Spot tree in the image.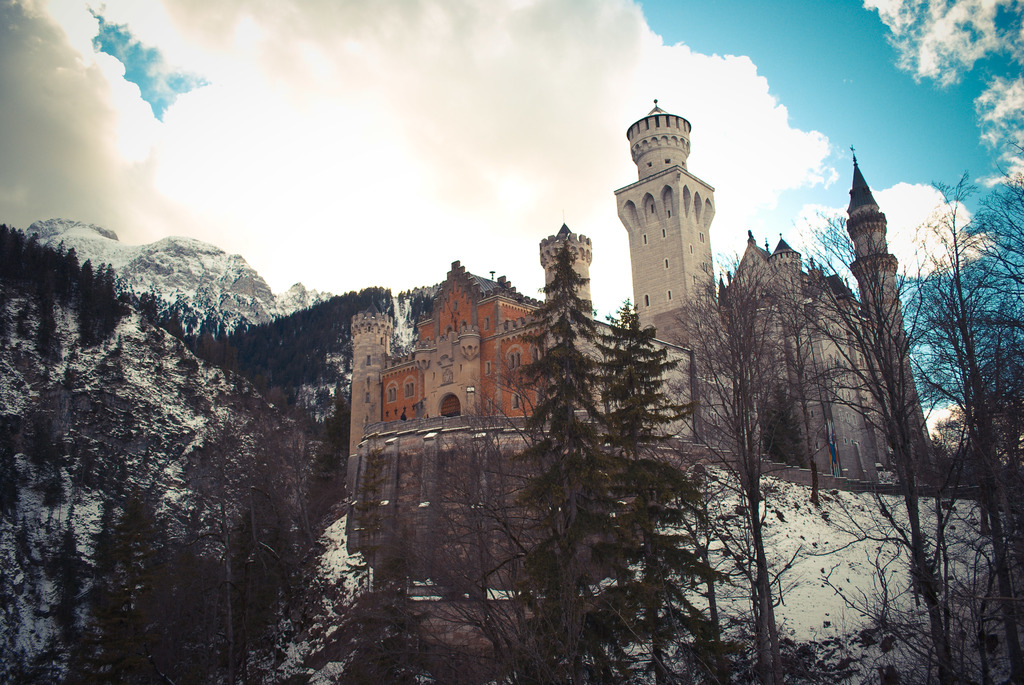
tree found at x1=868, y1=156, x2=1023, y2=684.
